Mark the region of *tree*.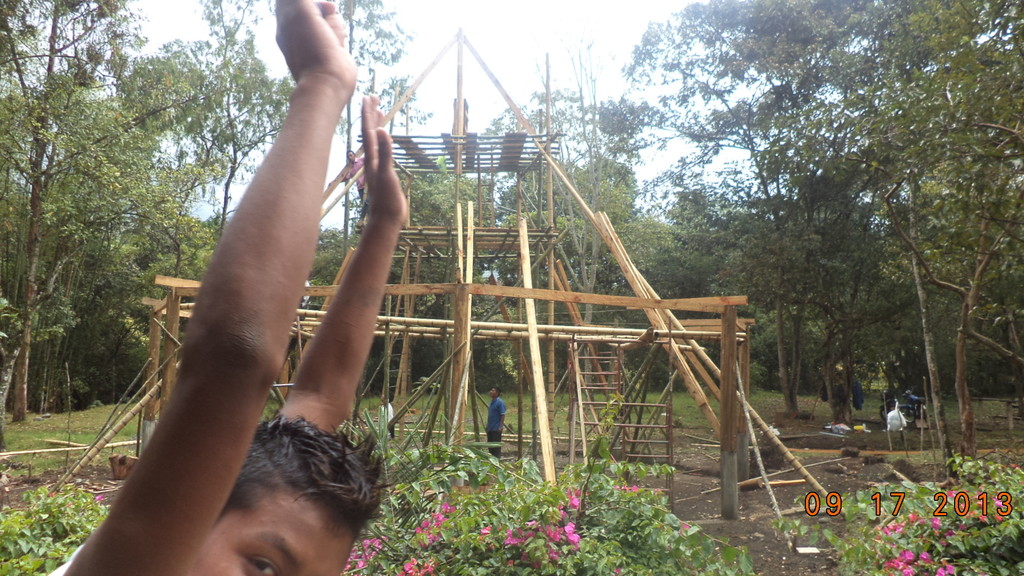
Region: bbox=(867, 0, 1023, 457).
